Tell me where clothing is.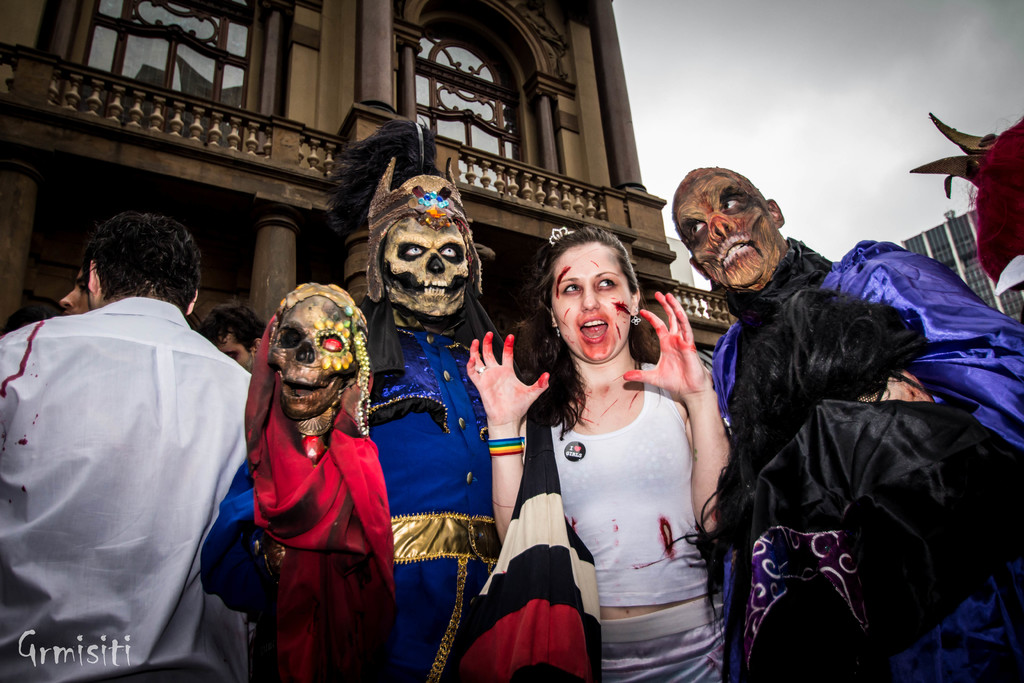
clothing is at box(200, 325, 507, 682).
